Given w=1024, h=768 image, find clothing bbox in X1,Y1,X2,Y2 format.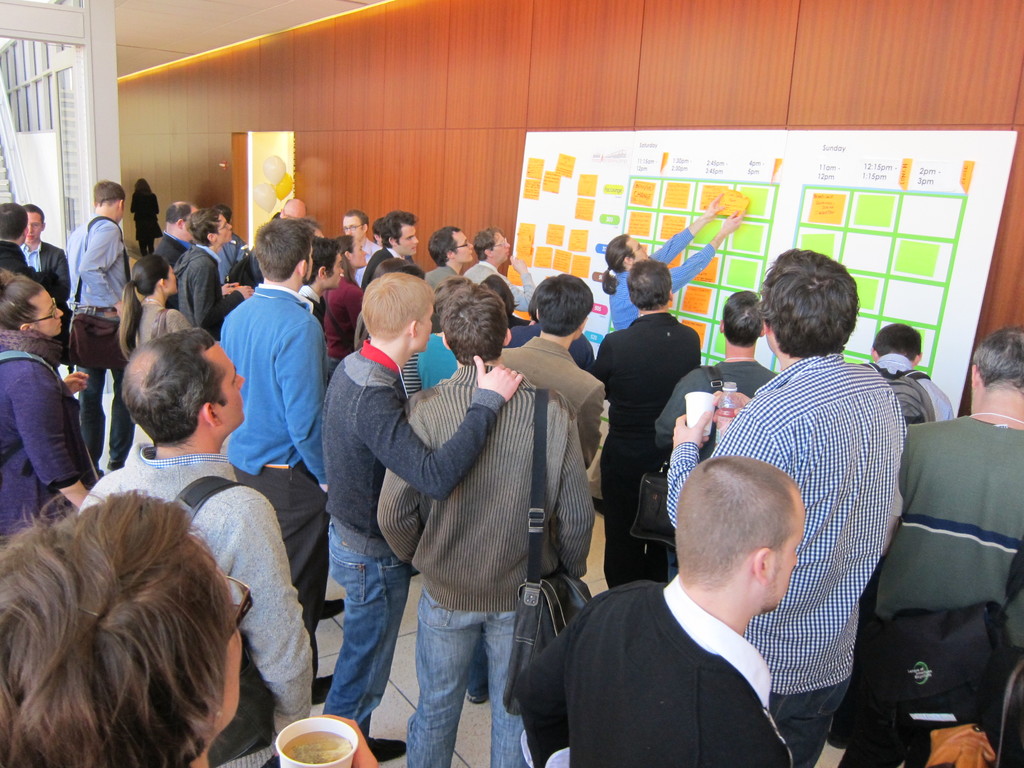
872,419,1023,655.
